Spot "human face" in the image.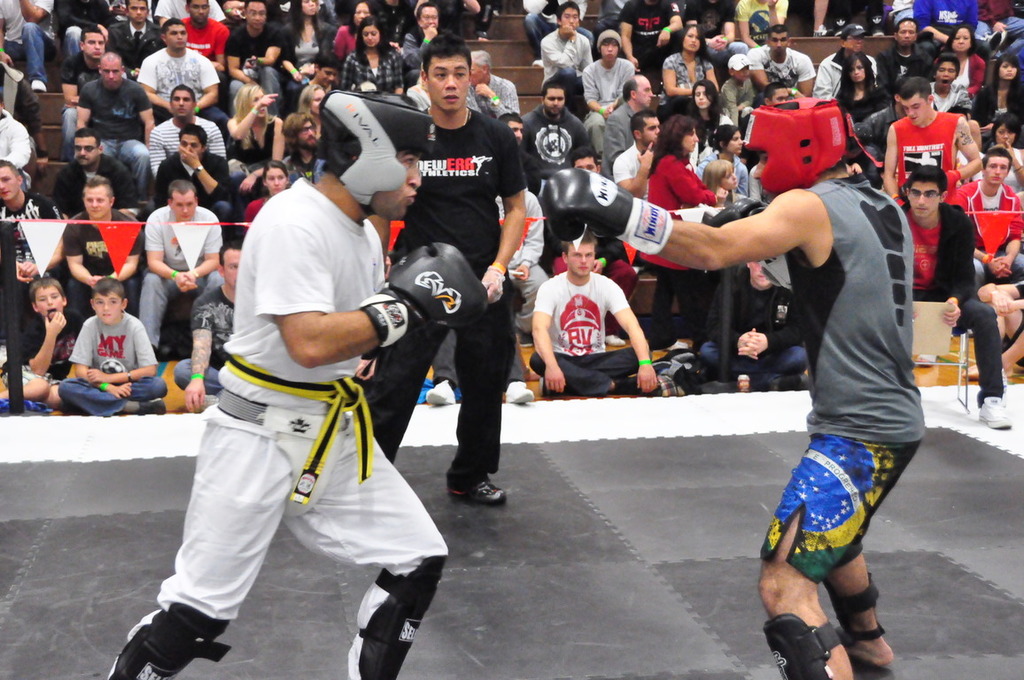
"human face" found at [left=718, top=171, right=739, bottom=189].
